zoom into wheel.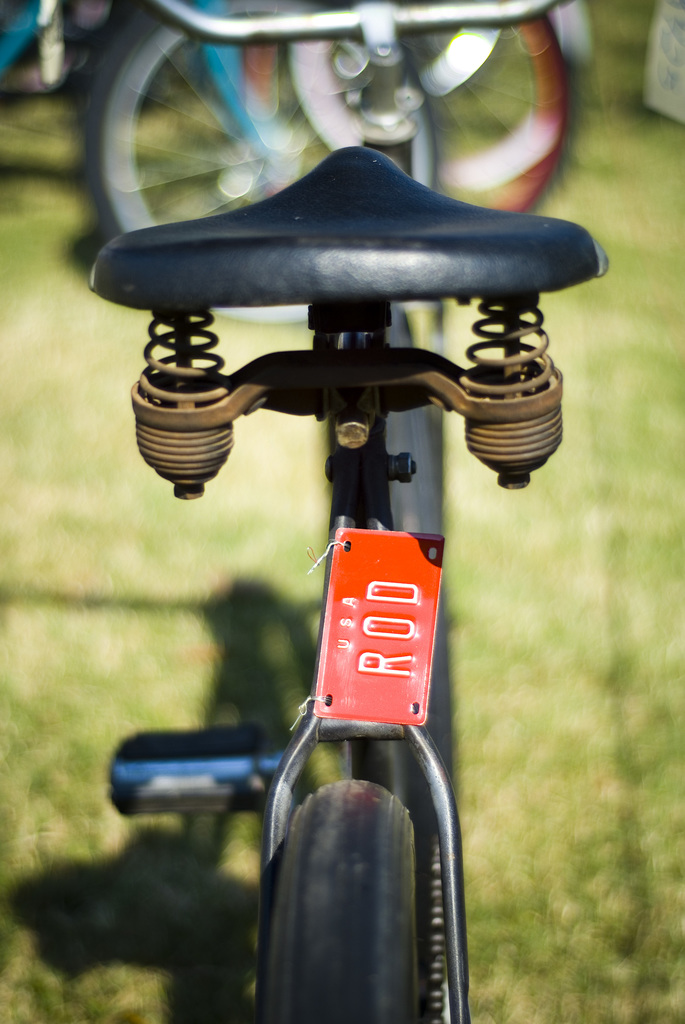
Zoom target: rect(77, 0, 567, 324).
